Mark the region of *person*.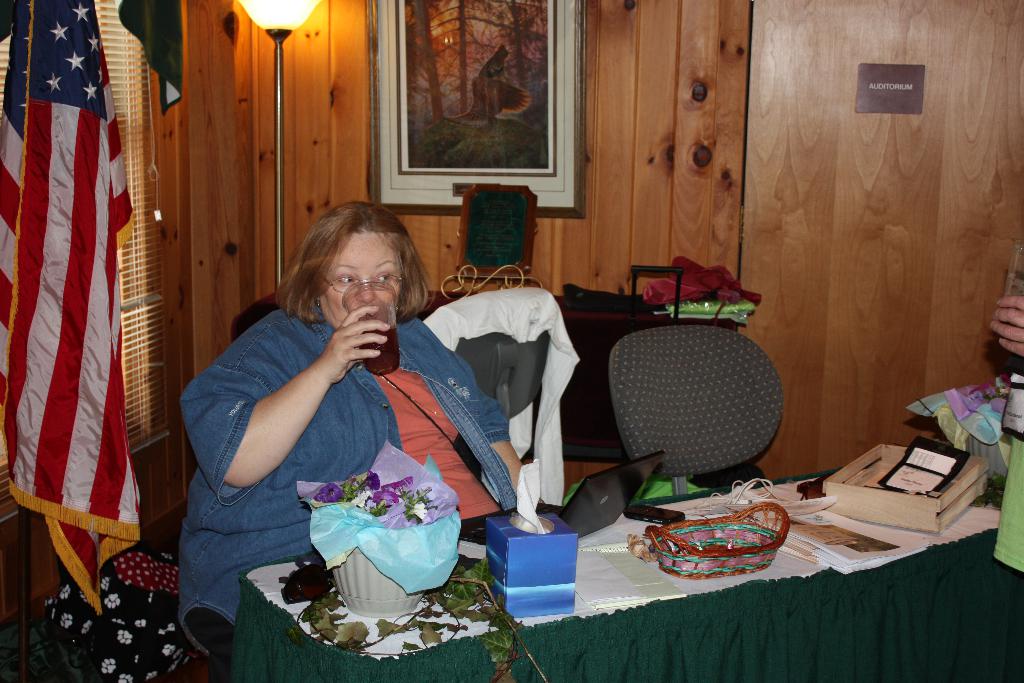
Region: pyautogui.locateOnScreen(196, 192, 532, 642).
